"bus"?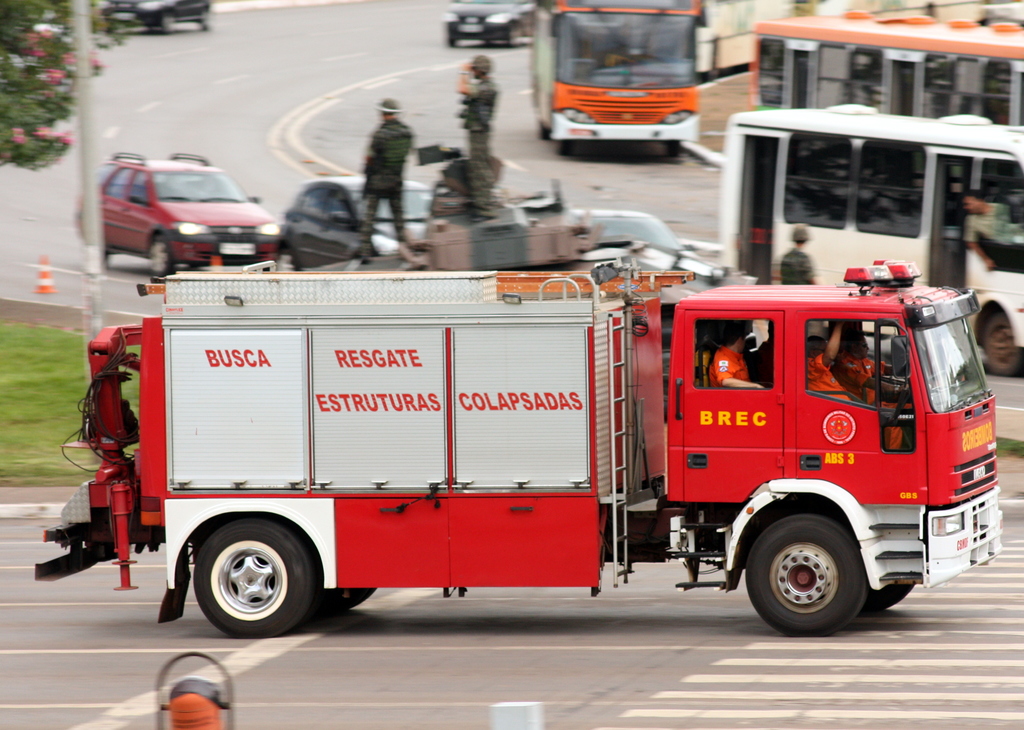
pyautogui.locateOnScreen(720, 101, 1023, 379)
